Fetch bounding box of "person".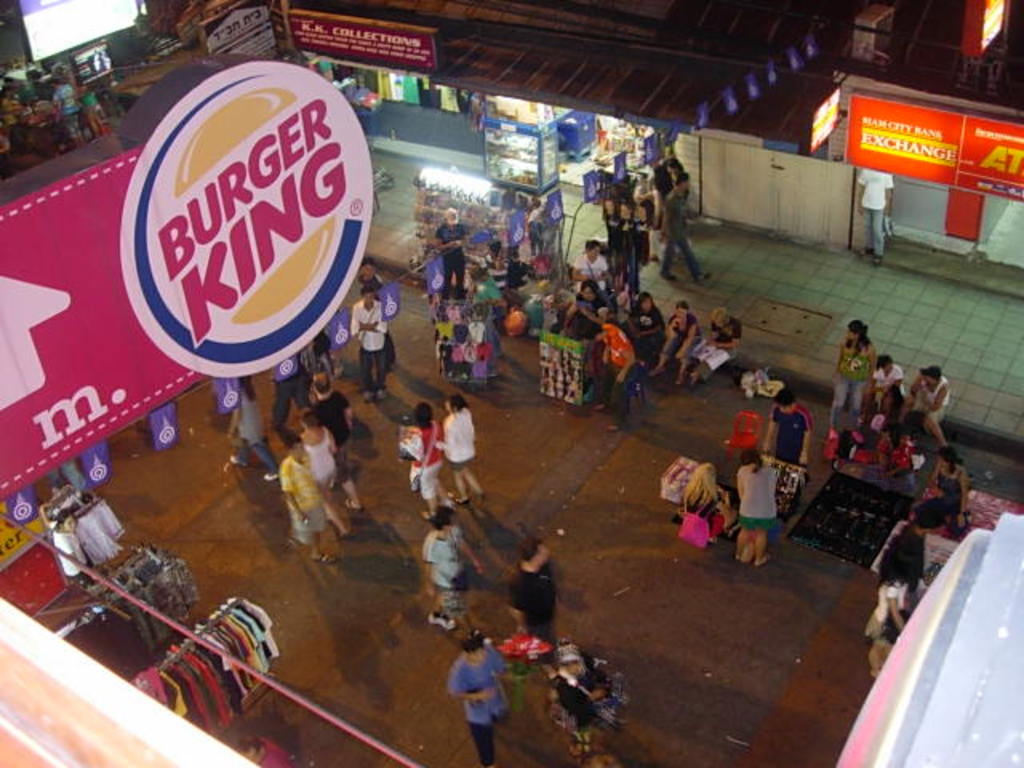
Bbox: 346, 282, 386, 403.
